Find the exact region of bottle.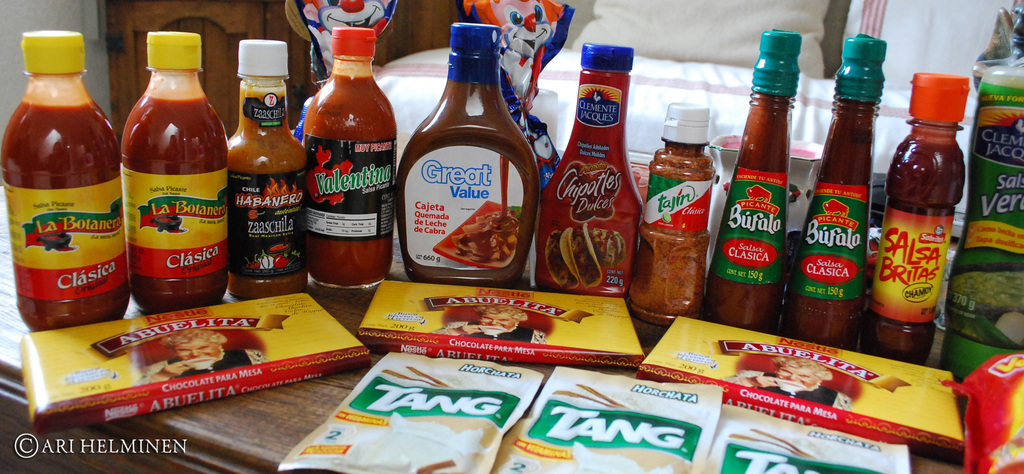
Exact region: (x1=943, y1=62, x2=1023, y2=384).
